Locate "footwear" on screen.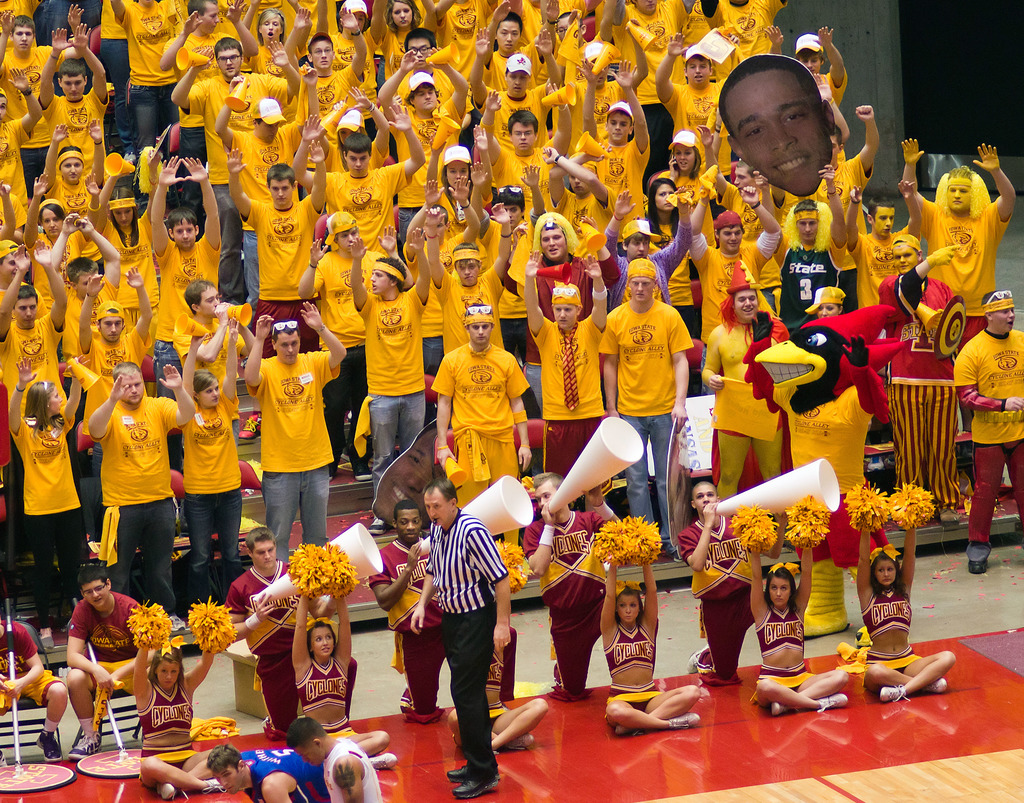
On screen at x1=923, y1=679, x2=950, y2=693.
